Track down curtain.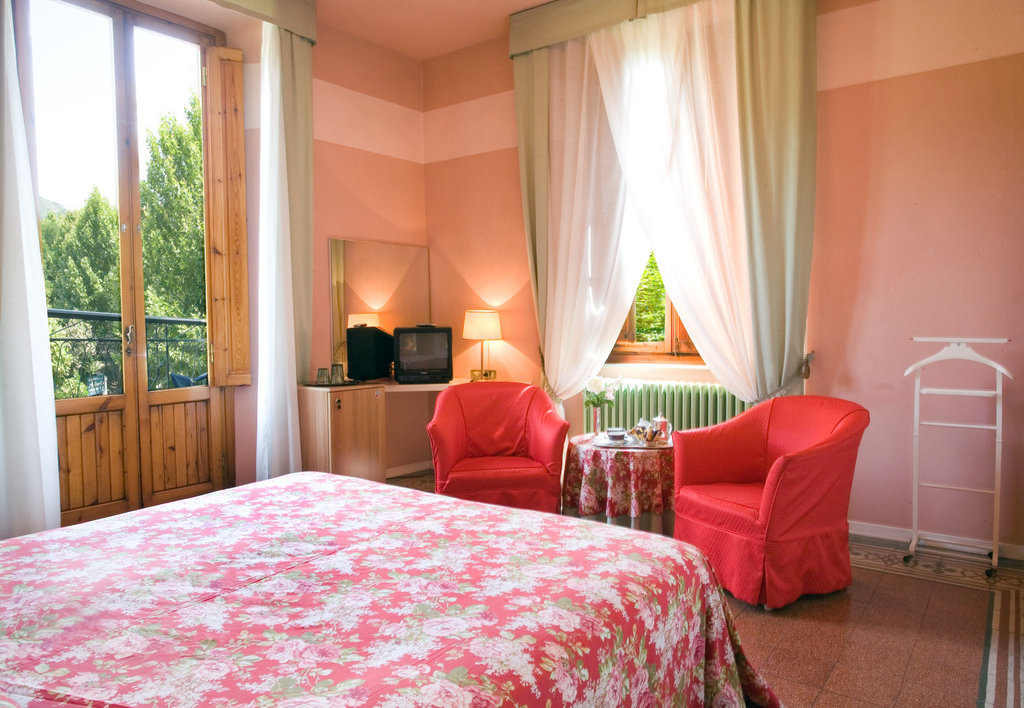
Tracked to 257,18,316,477.
